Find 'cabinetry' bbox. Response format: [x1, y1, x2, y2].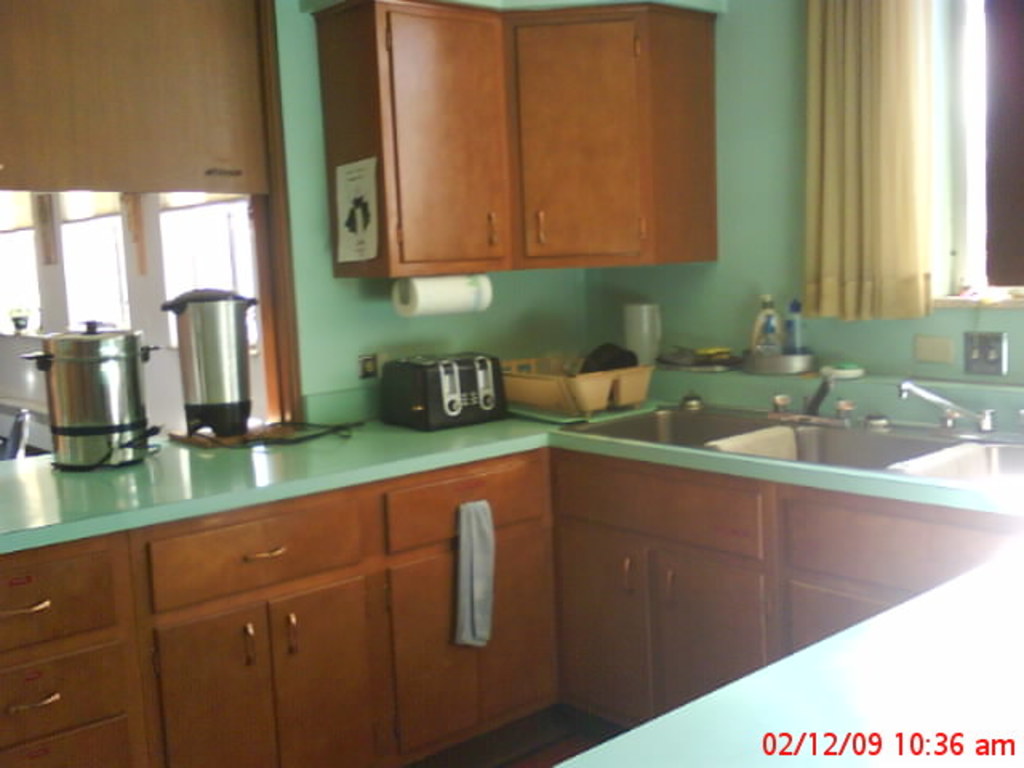
[0, 0, 312, 434].
